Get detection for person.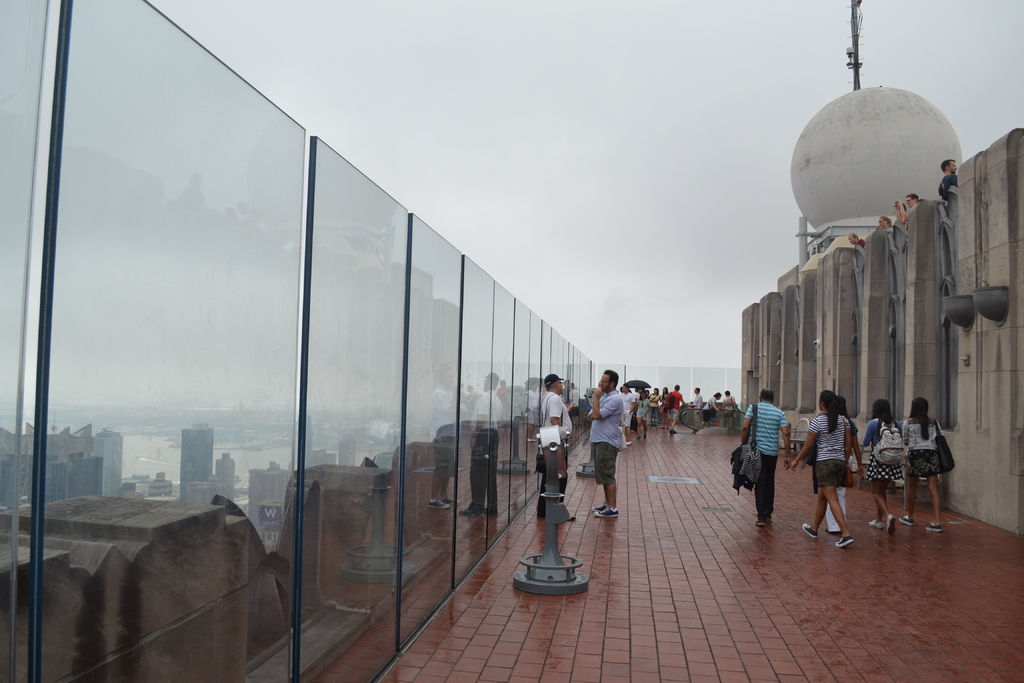
Detection: bbox(846, 229, 867, 251).
